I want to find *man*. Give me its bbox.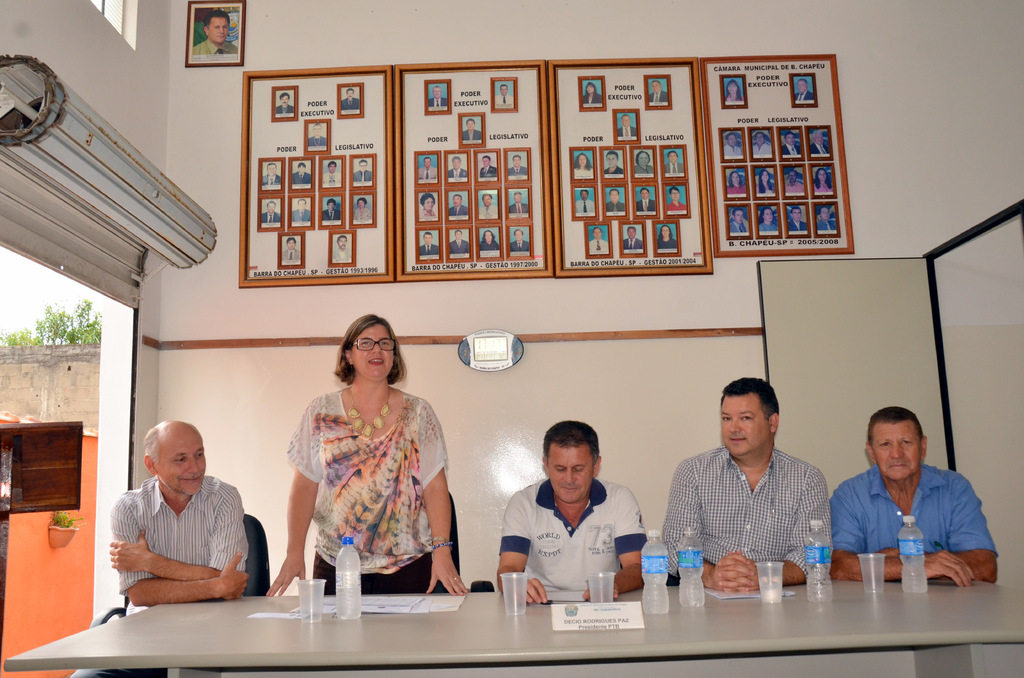
<box>828,410,985,594</box>.
